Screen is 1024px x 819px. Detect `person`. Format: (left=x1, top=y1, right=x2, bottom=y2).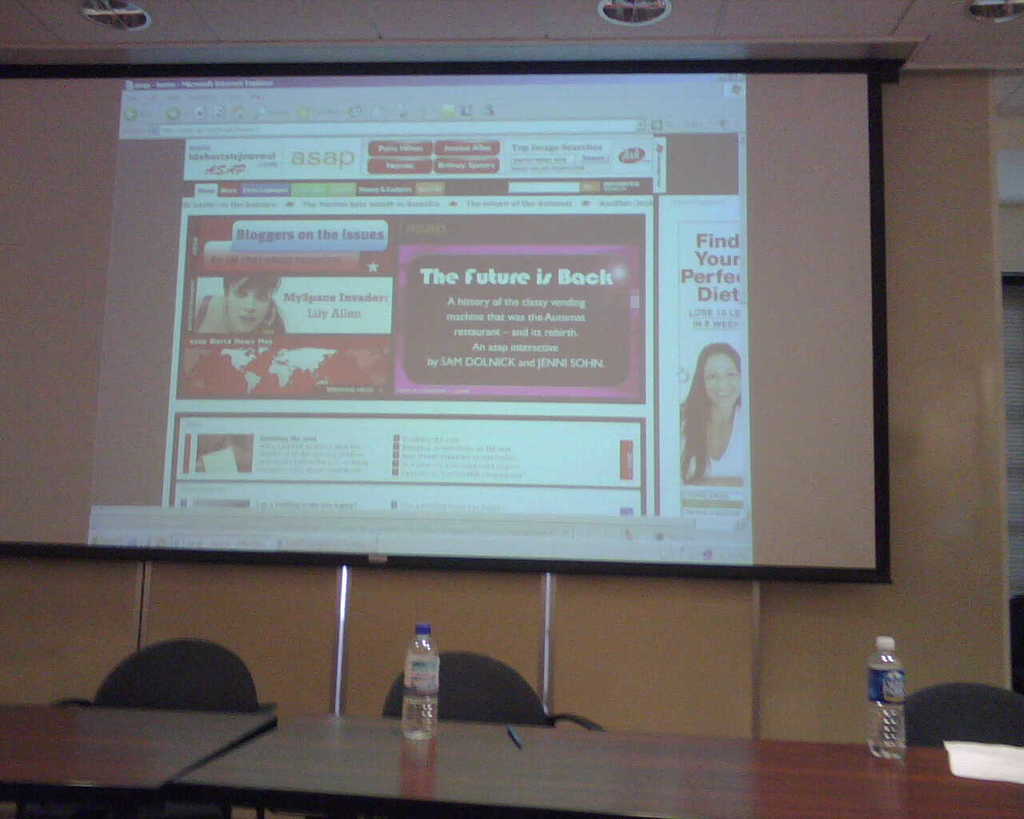
(left=679, top=344, right=745, bottom=488).
